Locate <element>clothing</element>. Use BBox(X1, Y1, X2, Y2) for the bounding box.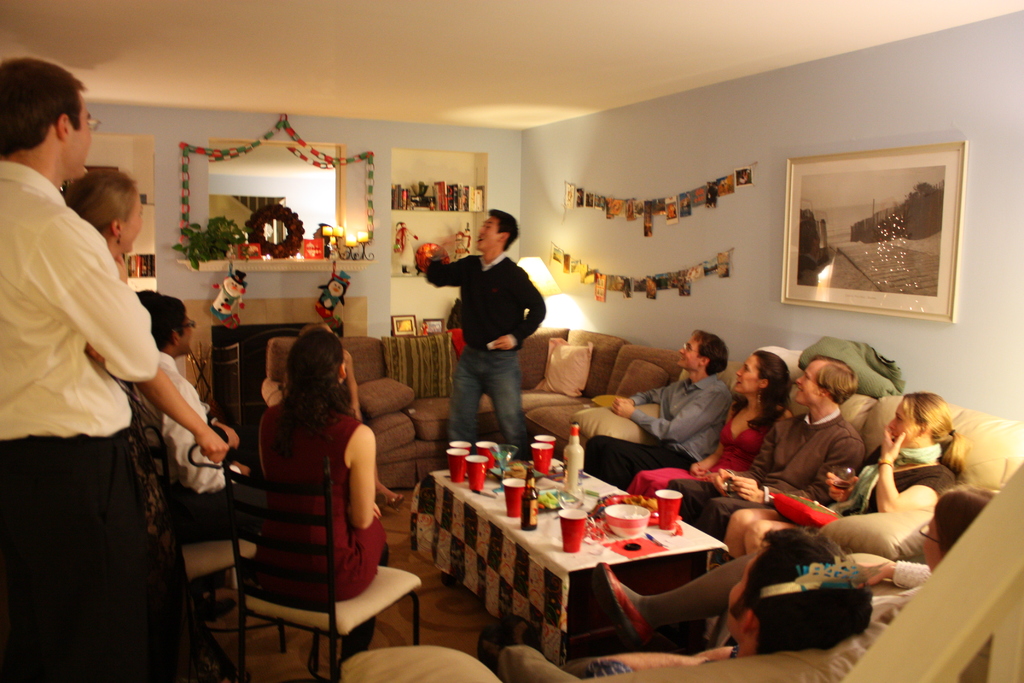
BBox(141, 353, 244, 520).
